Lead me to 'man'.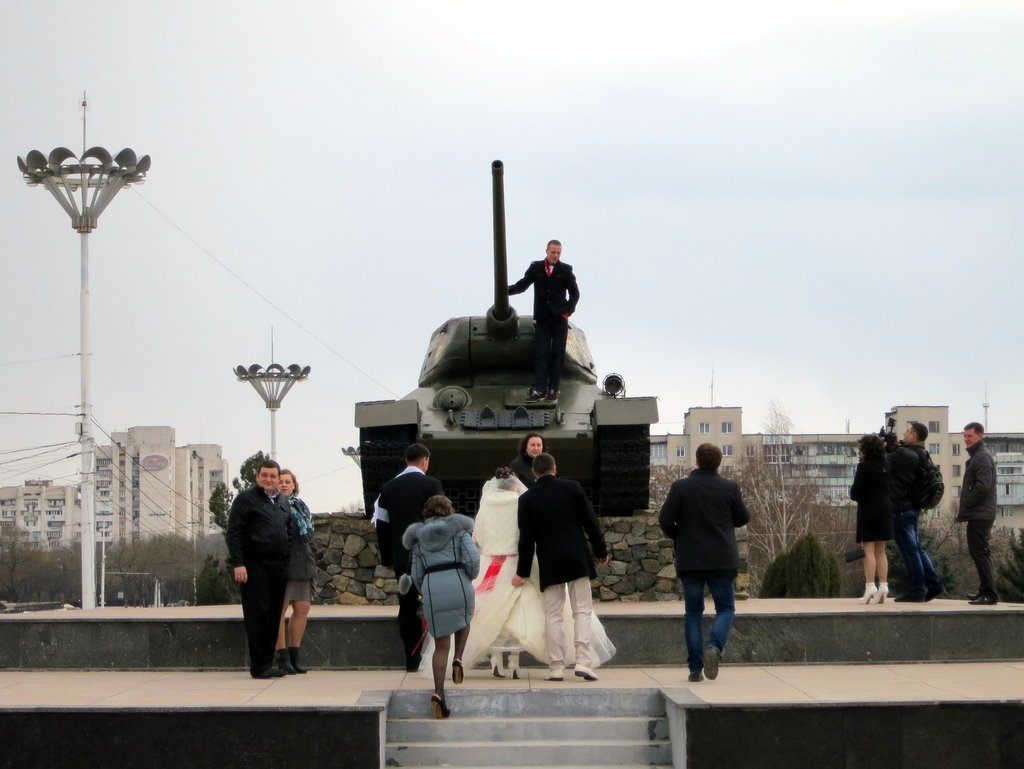
Lead to x1=504 y1=233 x2=579 y2=401.
